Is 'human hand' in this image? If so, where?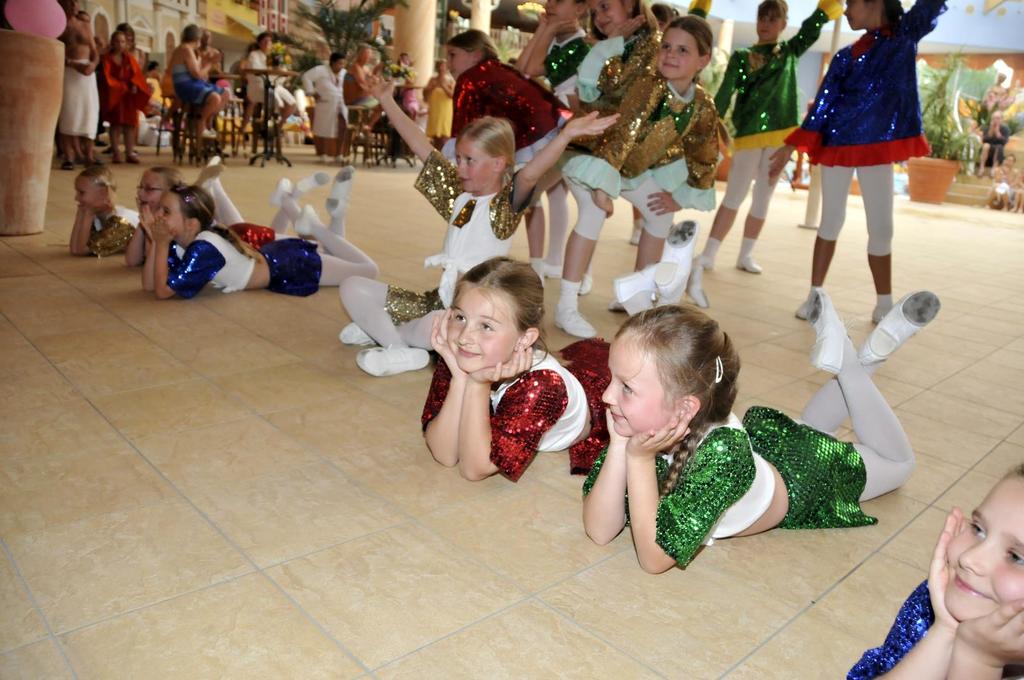
Yes, at [x1=958, y1=599, x2=1023, y2=669].
